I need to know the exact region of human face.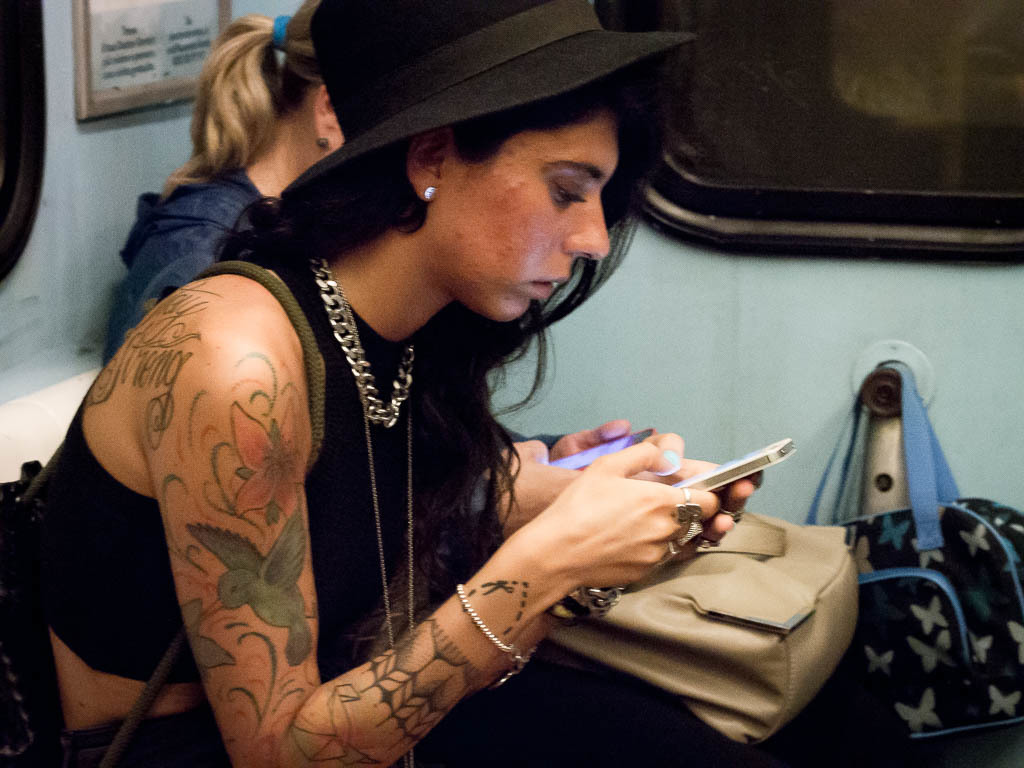
Region: bbox=(441, 111, 623, 327).
